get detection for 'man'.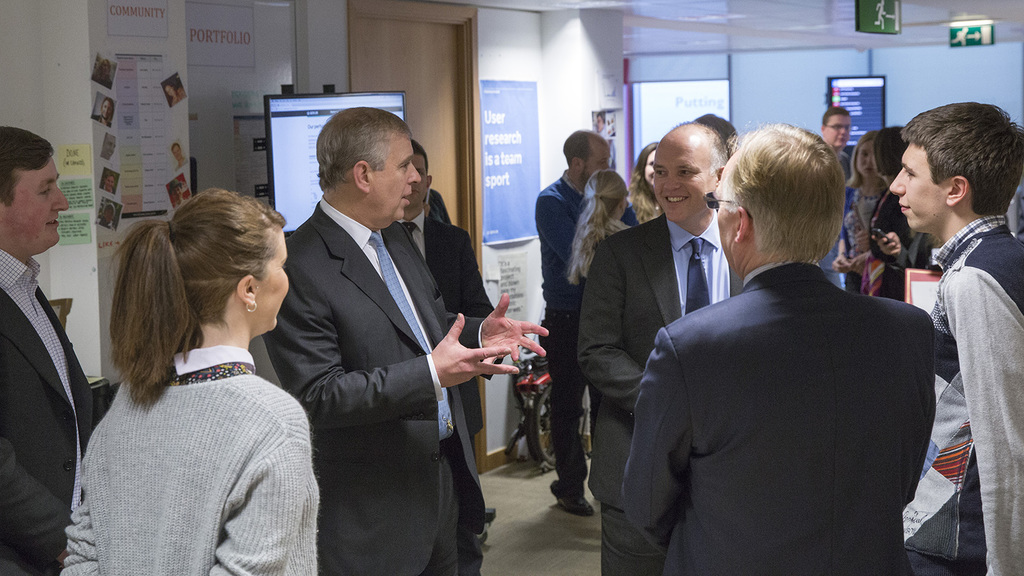
Detection: 815/104/859/292.
